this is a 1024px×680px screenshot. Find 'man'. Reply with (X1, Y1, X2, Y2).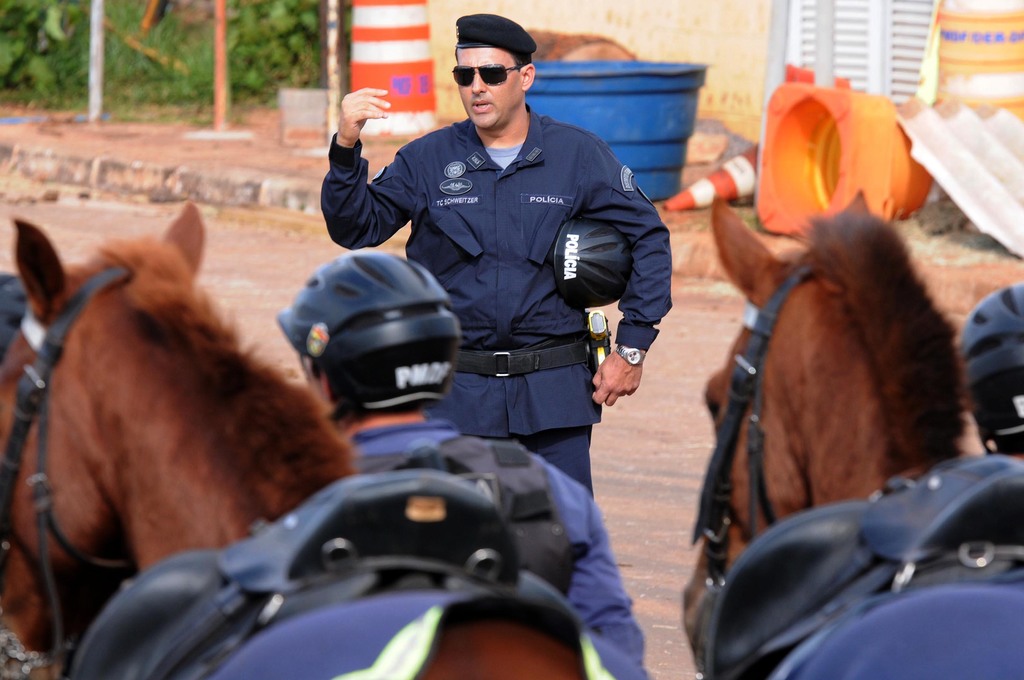
(273, 249, 645, 679).
